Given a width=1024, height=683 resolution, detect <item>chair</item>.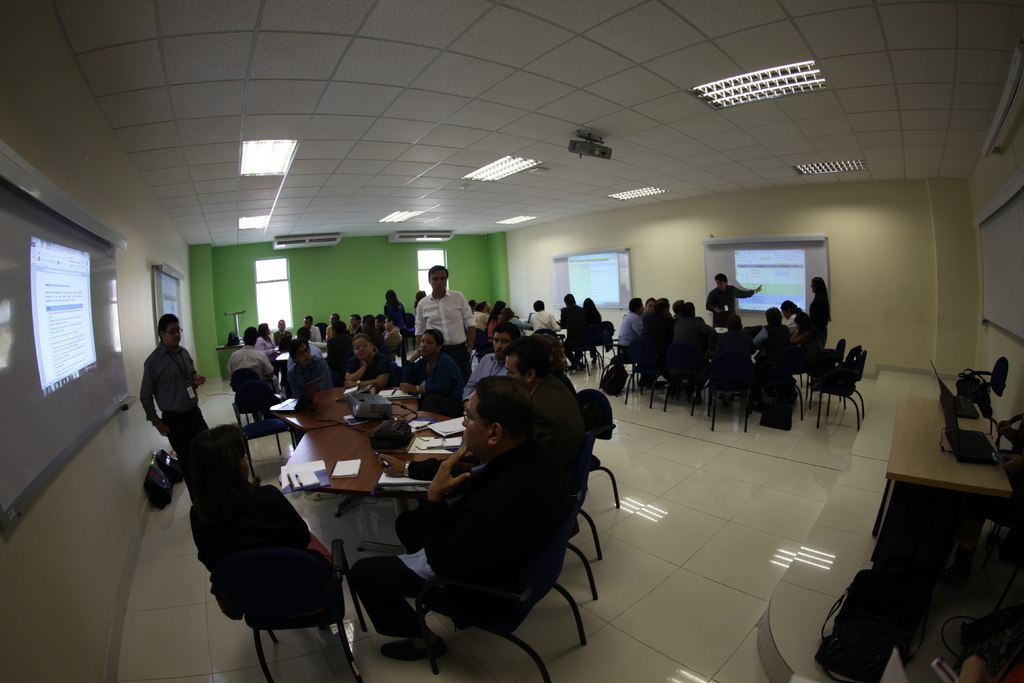
bbox=[237, 393, 289, 490].
